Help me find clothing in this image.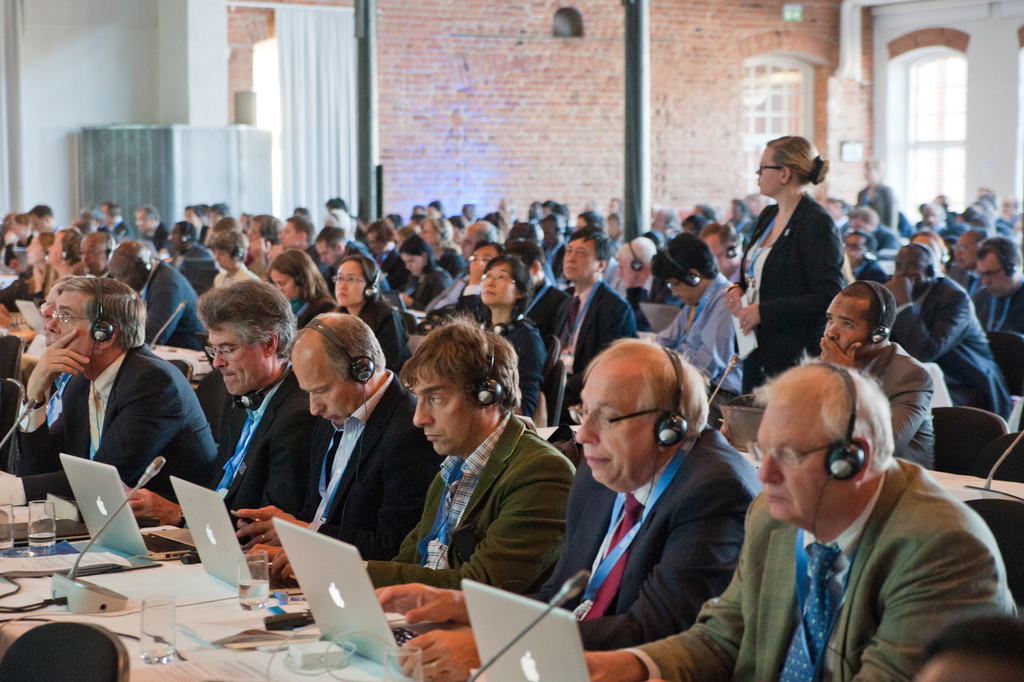
Found it: <bbox>742, 159, 861, 362</bbox>.
